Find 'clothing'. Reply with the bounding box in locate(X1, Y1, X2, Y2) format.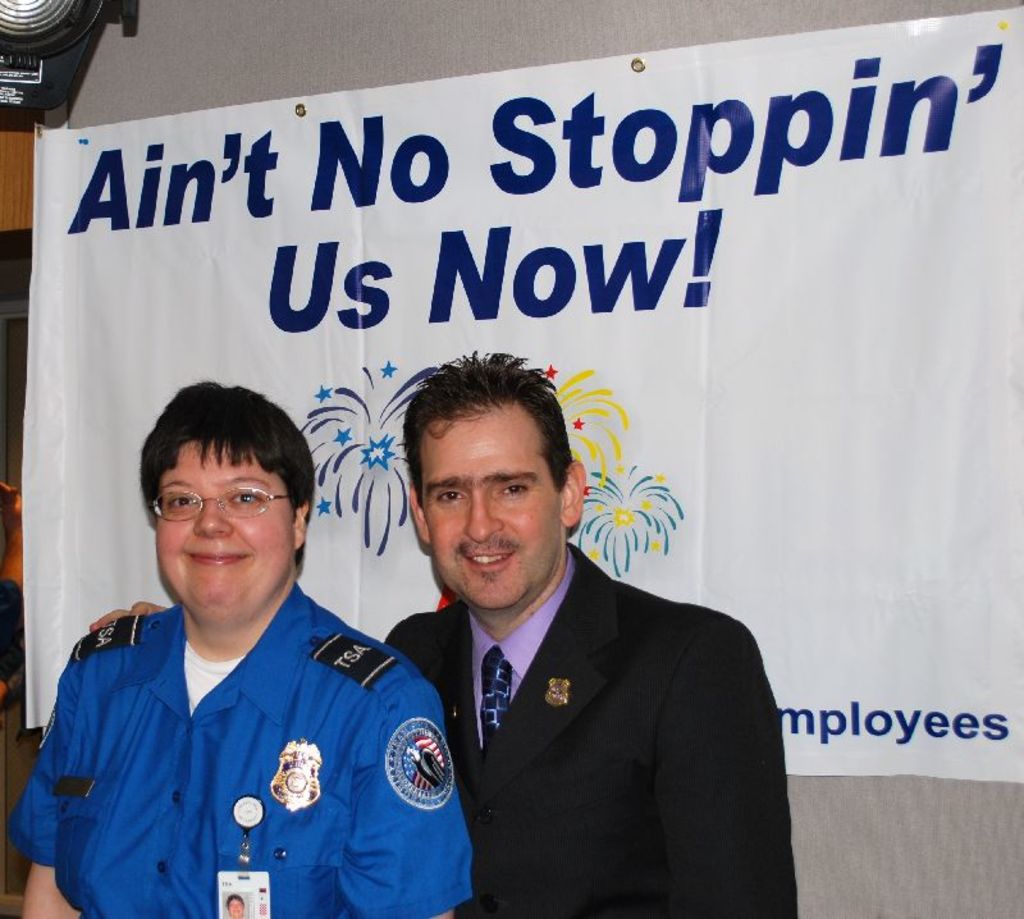
locate(380, 536, 800, 918).
